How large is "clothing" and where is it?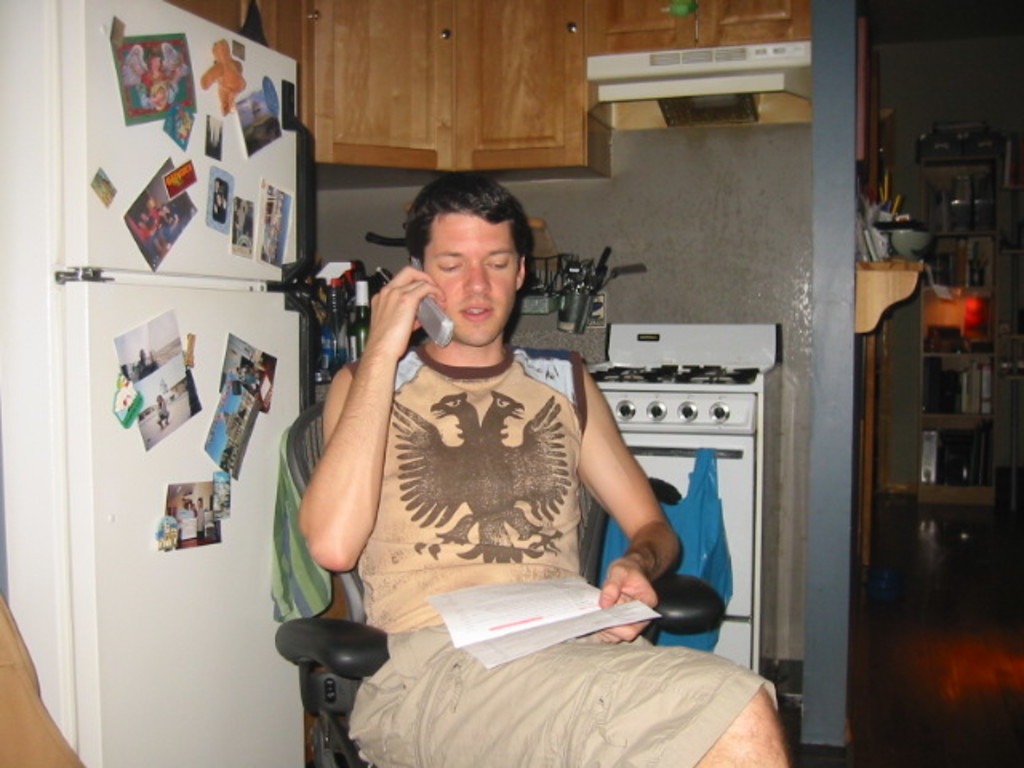
Bounding box: [157,400,173,422].
